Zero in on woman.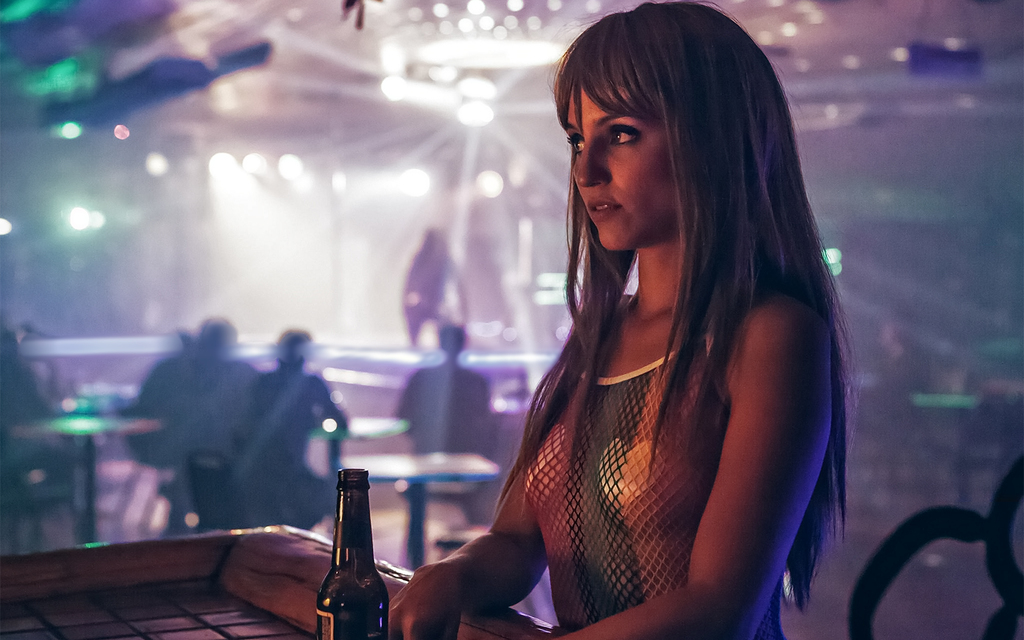
Zeroed in: x1=342, y1=34, x2=880, y2=639.
